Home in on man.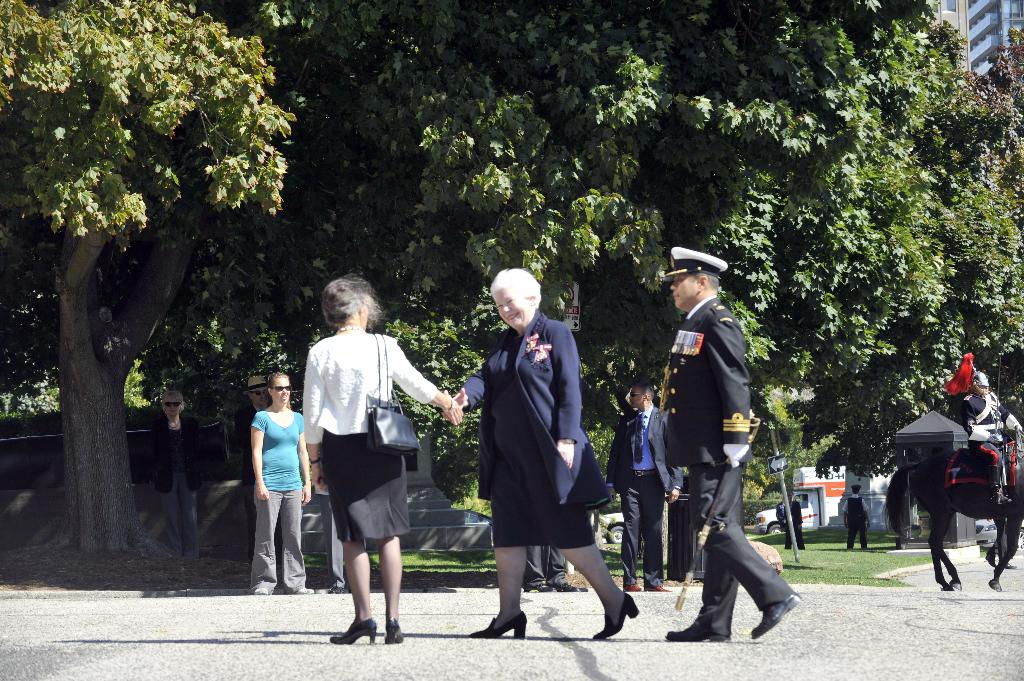
Homed in at locate(780, 493, 805, 549).
